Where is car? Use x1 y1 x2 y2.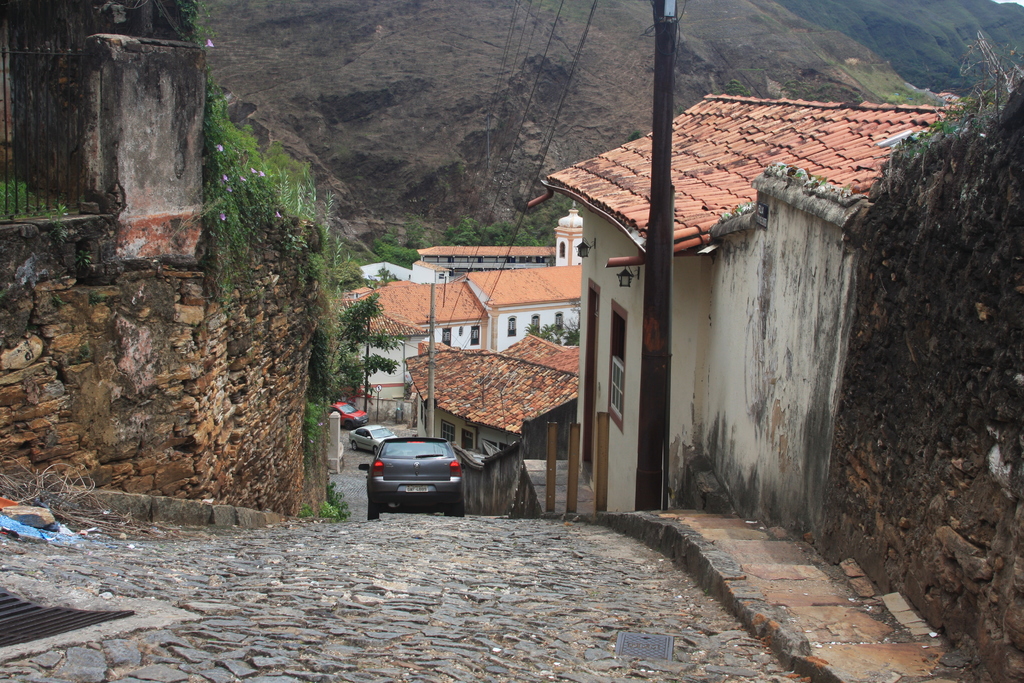
360 437 465 516.
